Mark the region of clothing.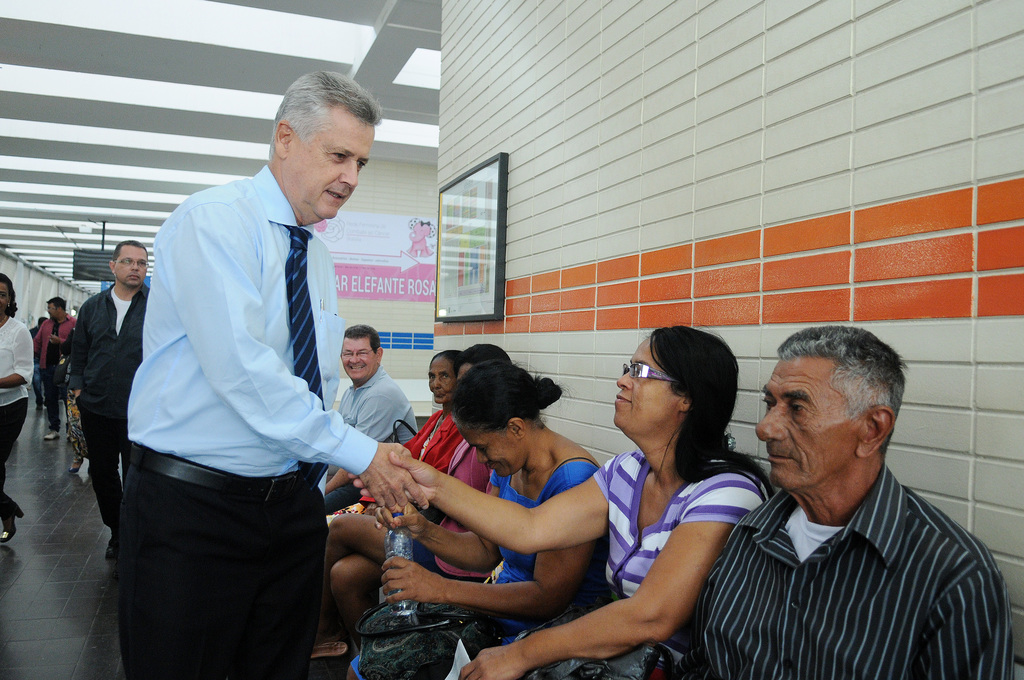
Region: rect(486, 466, 593, 633).
